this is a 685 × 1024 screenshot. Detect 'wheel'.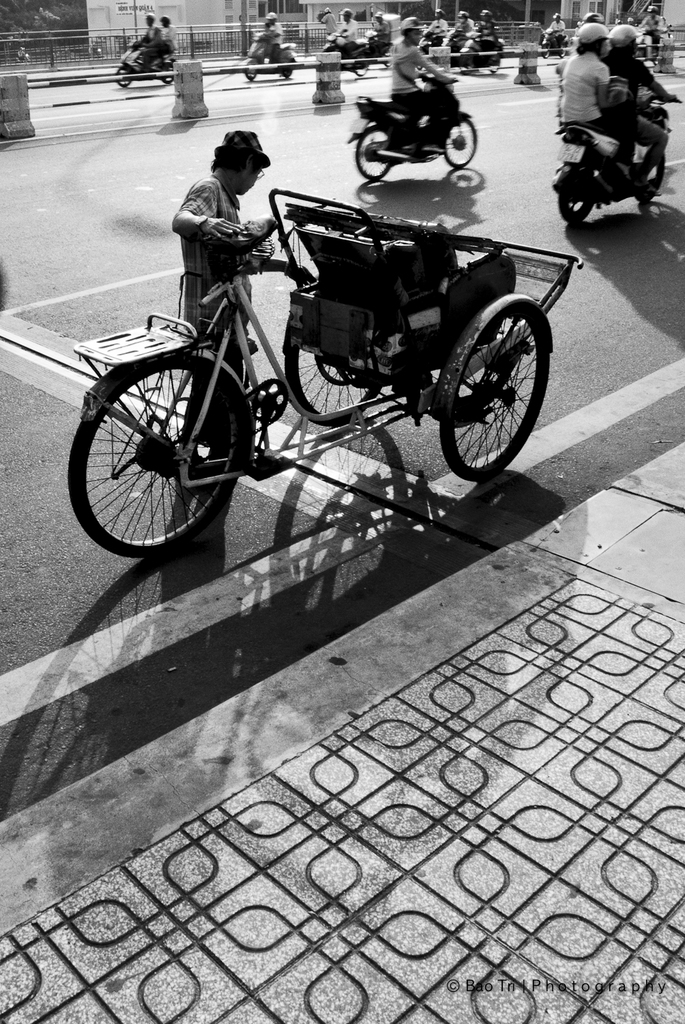
Rect(354, 66, 366, 76).
